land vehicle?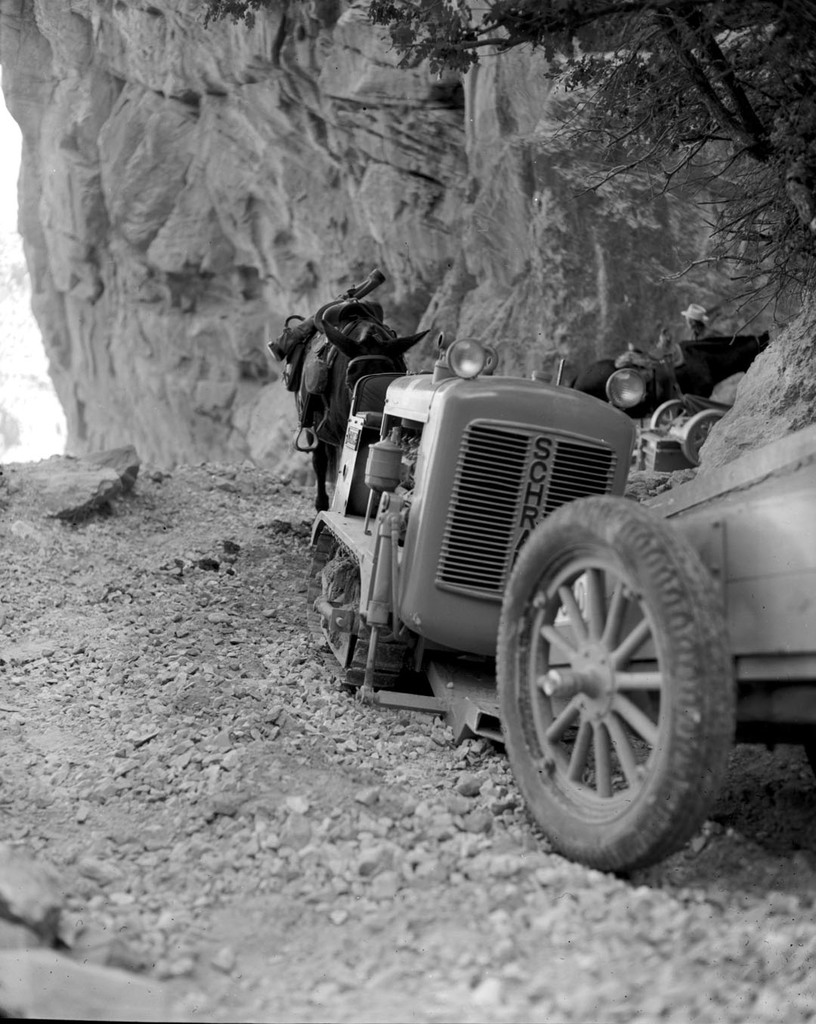
(left=264, top=264, right=412, bottom=515)
